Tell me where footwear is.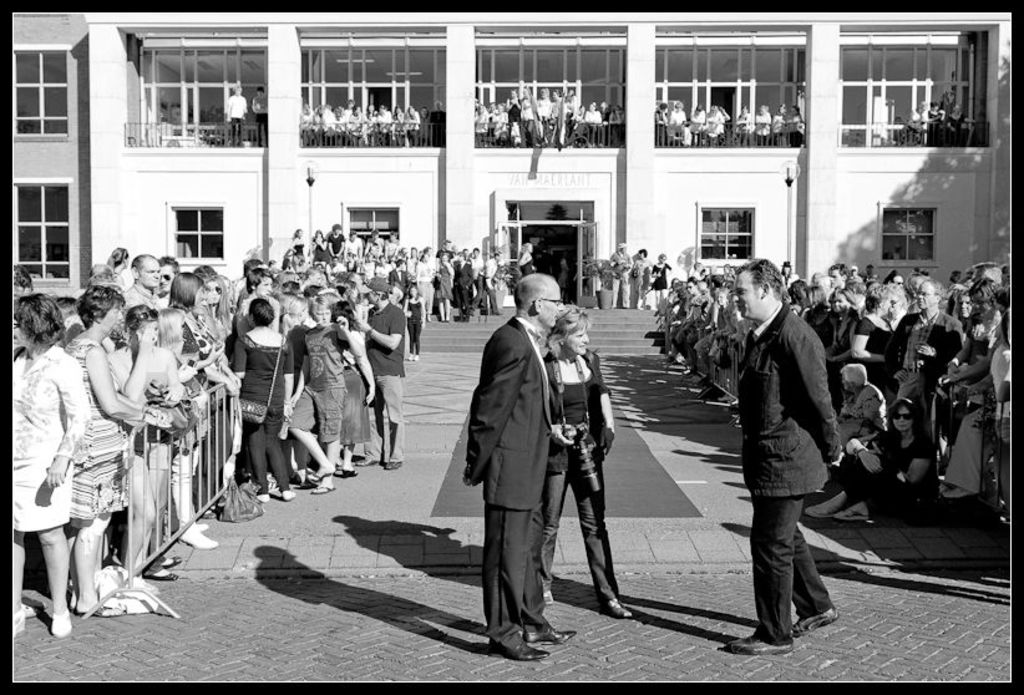
footwear is at rect(12, 604, 26, 636).
